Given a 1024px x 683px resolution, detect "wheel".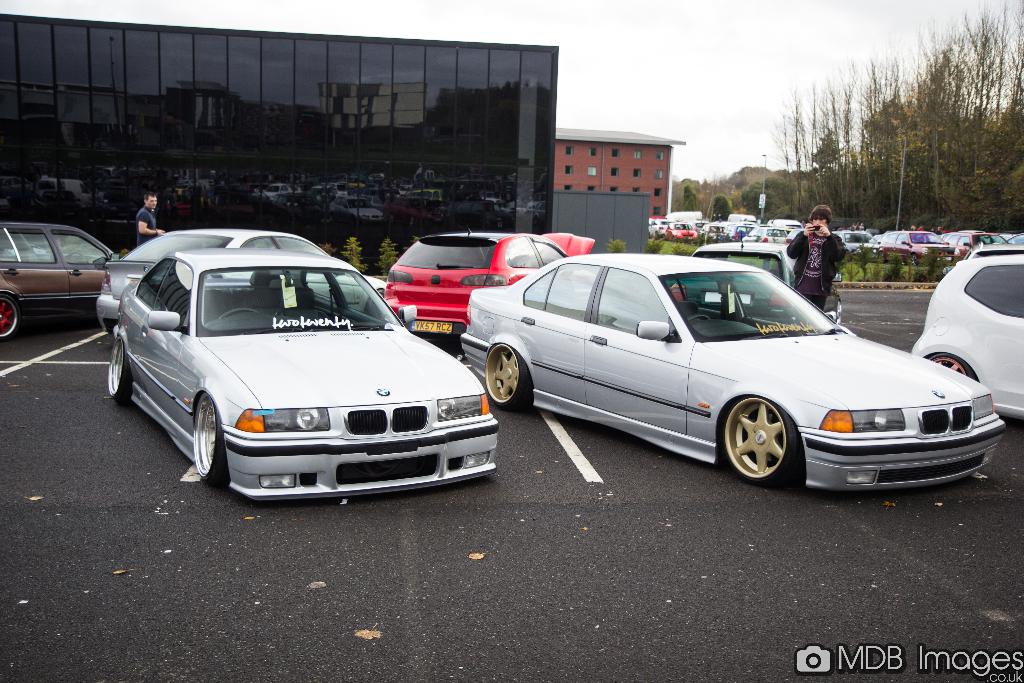
63 252 86 262.
